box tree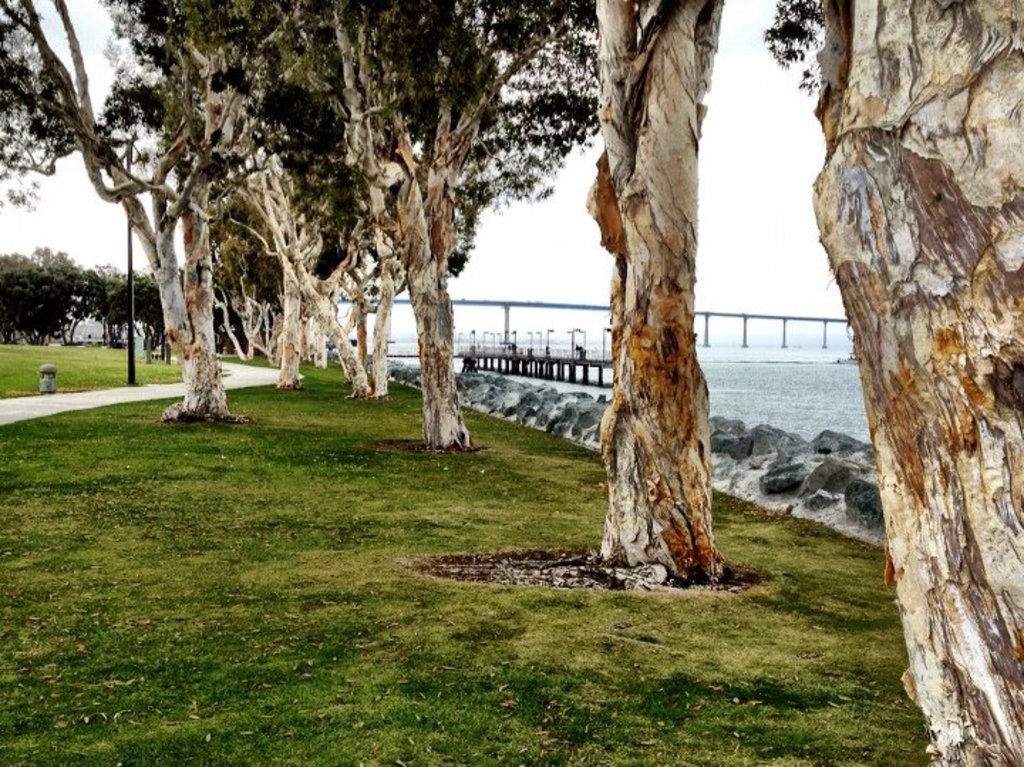
box=[326, 0, 600, 443]
